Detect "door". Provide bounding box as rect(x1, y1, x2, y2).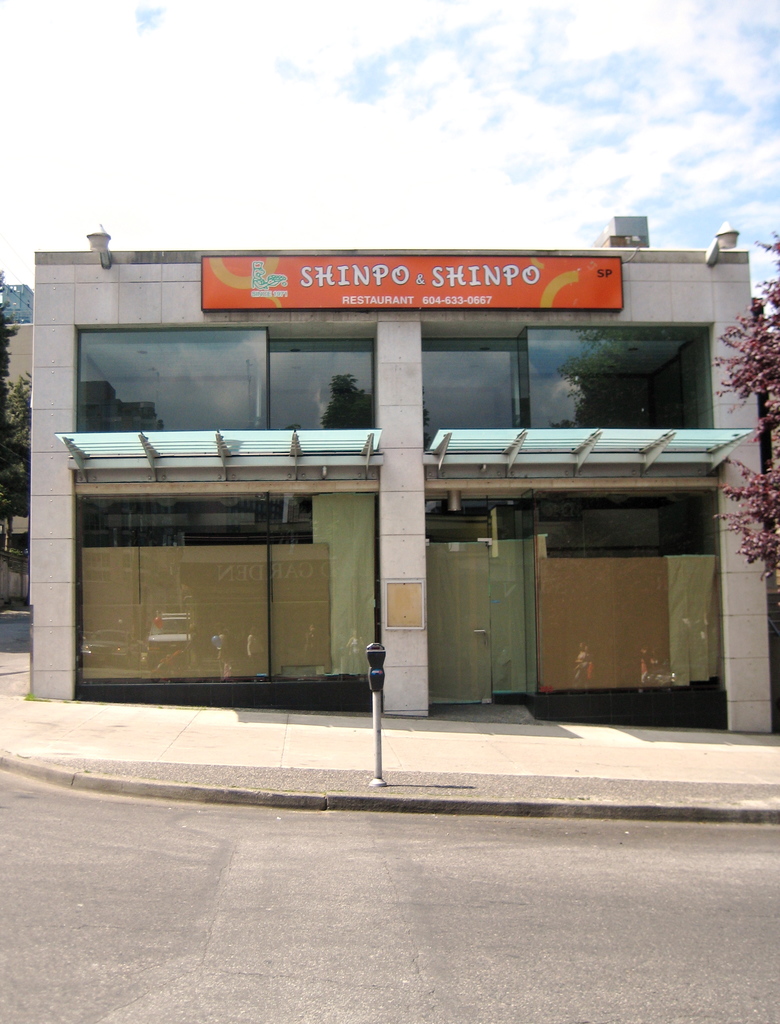
rect(426, 541, 526, 707).
